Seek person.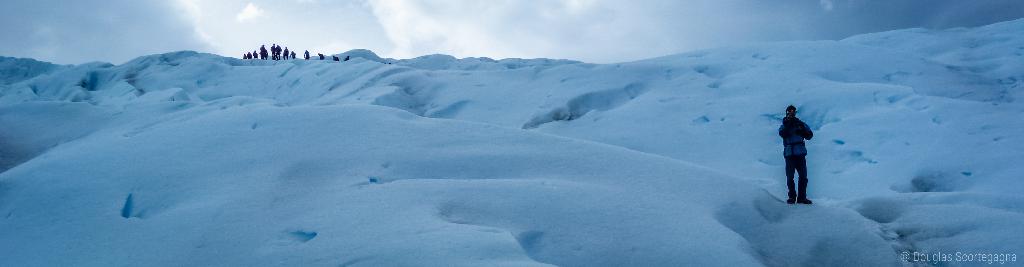
778, 97, 820, 200.
